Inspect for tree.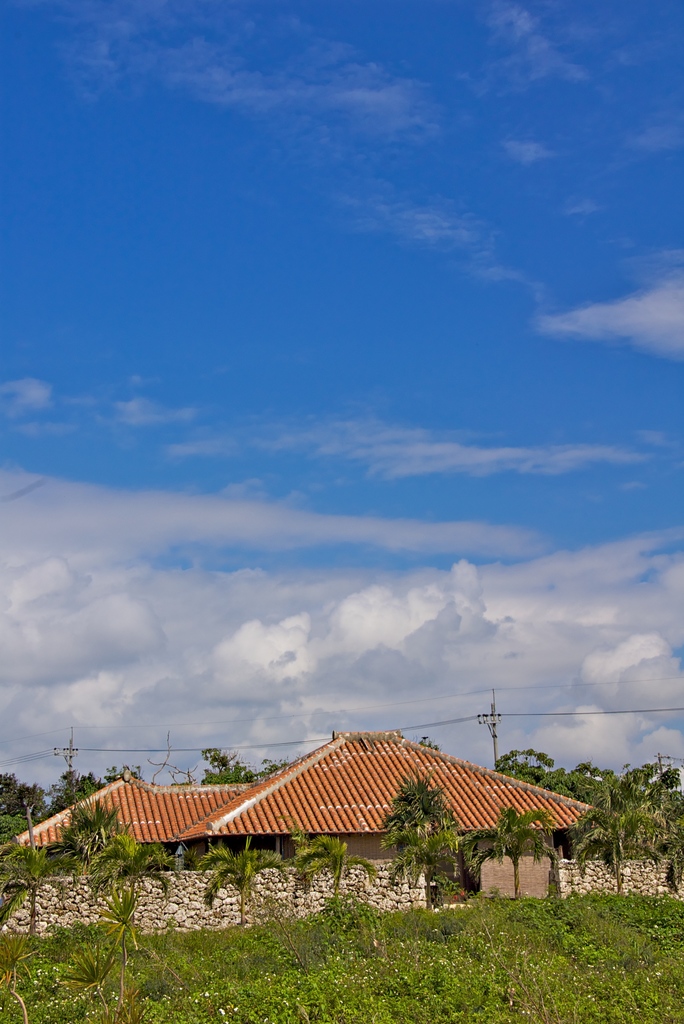
Inspection: 85, 829, 168, 909.
